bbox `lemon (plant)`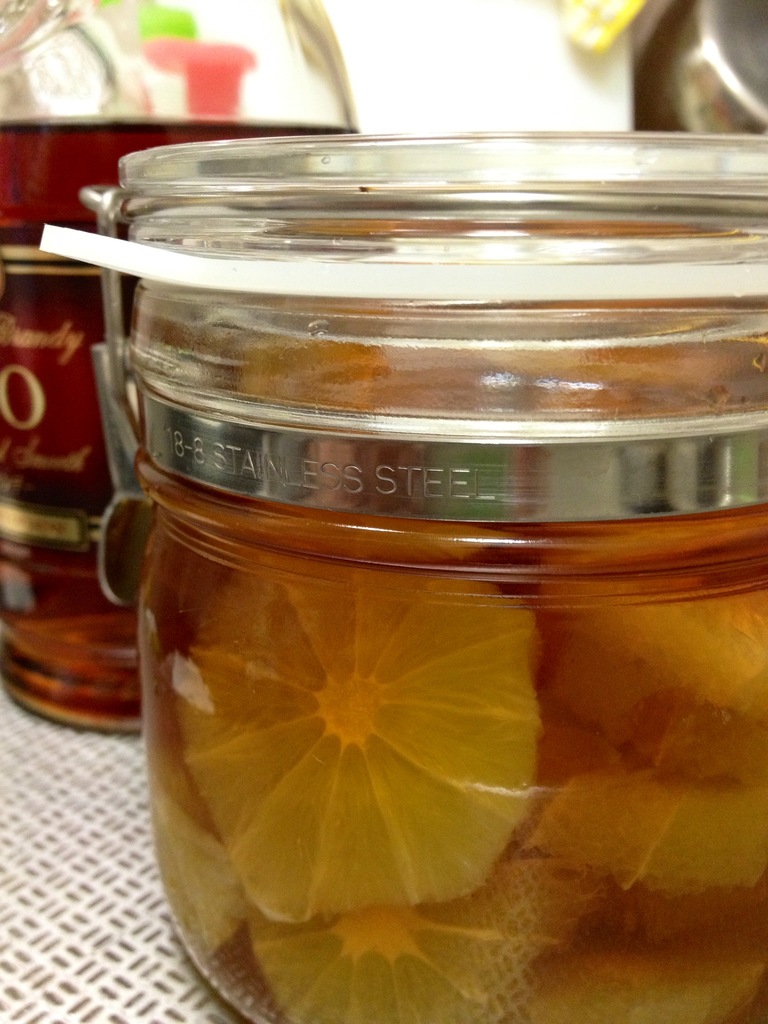
crop(138, 522, 767, 1023)
